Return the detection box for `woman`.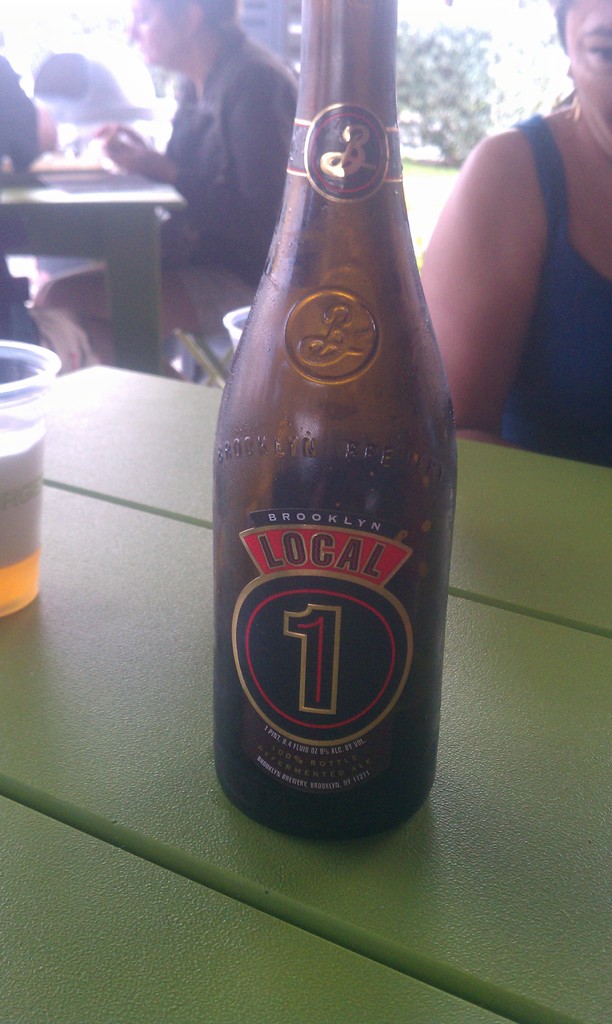
[31,0,300,376].
